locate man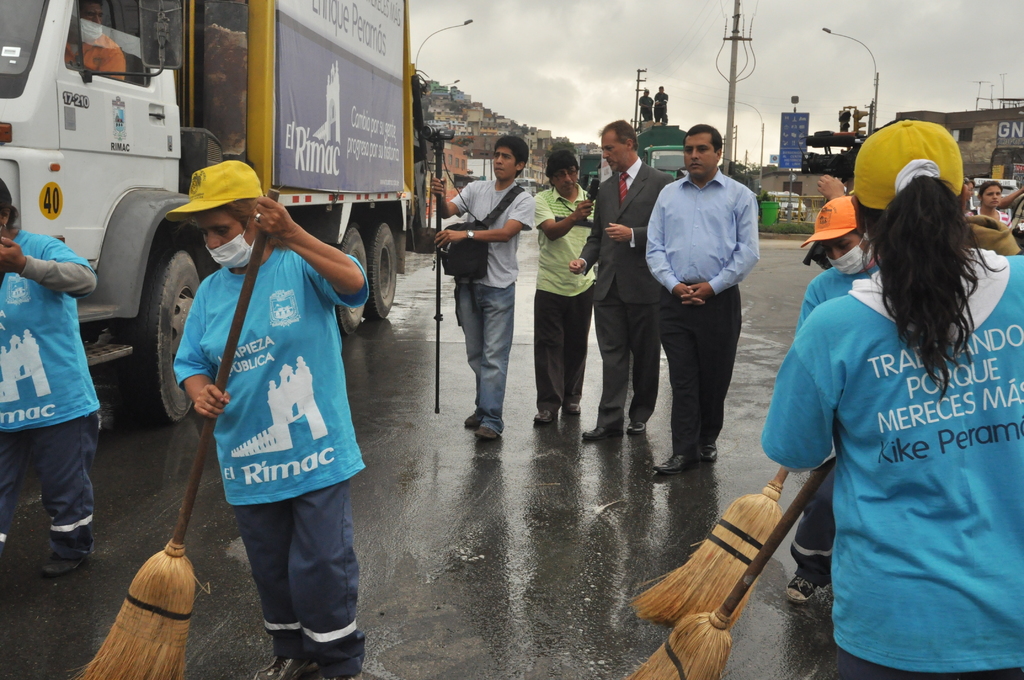
pyautogui.locateOnScreen(522, 146, 598, 425)
